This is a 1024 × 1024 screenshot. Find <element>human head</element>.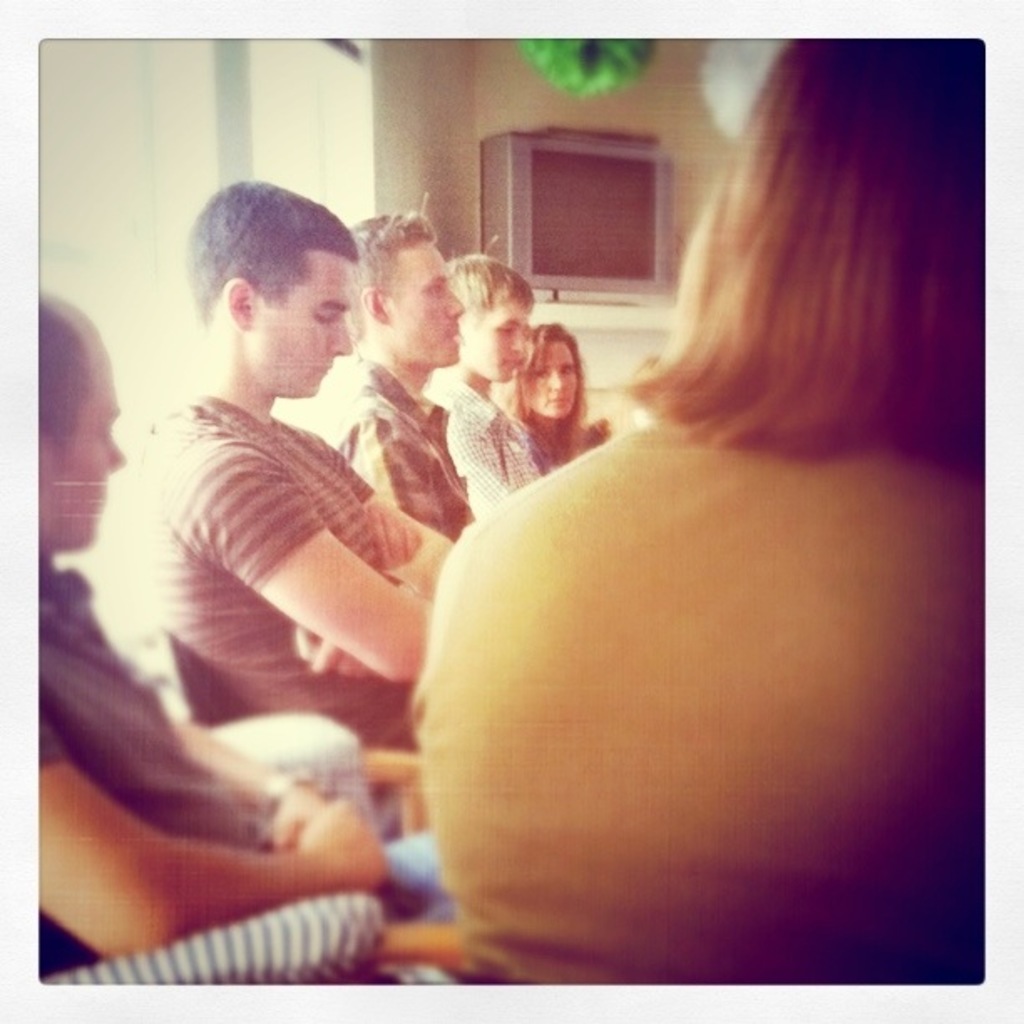
Bounding box: BBox(684, 28, 982, 438).
